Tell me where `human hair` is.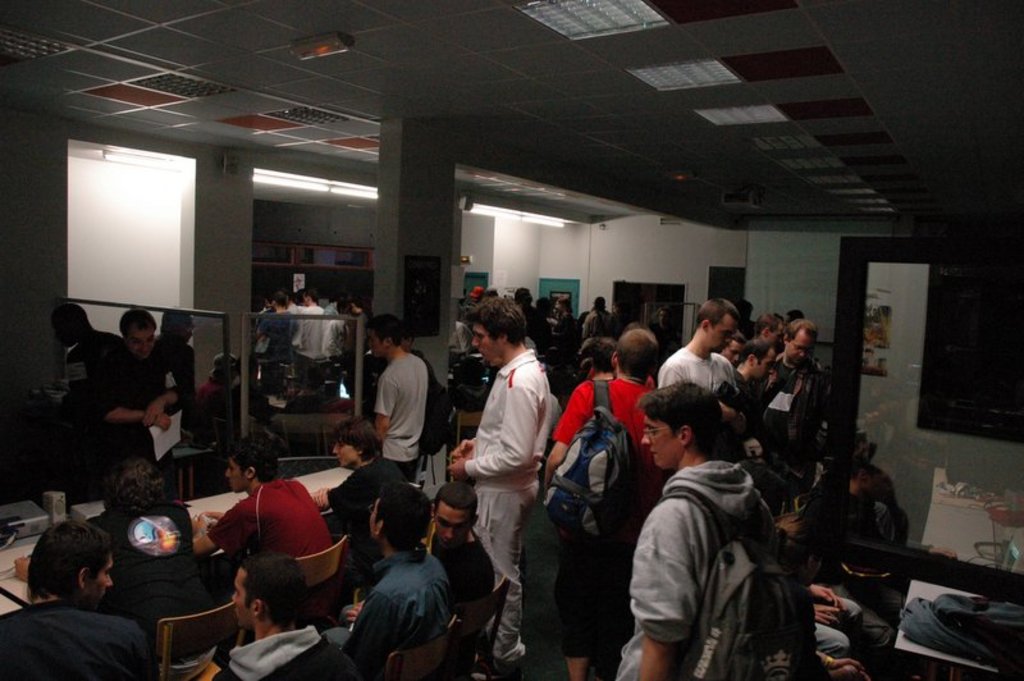
`human hair` is at 436:483:480:513.
